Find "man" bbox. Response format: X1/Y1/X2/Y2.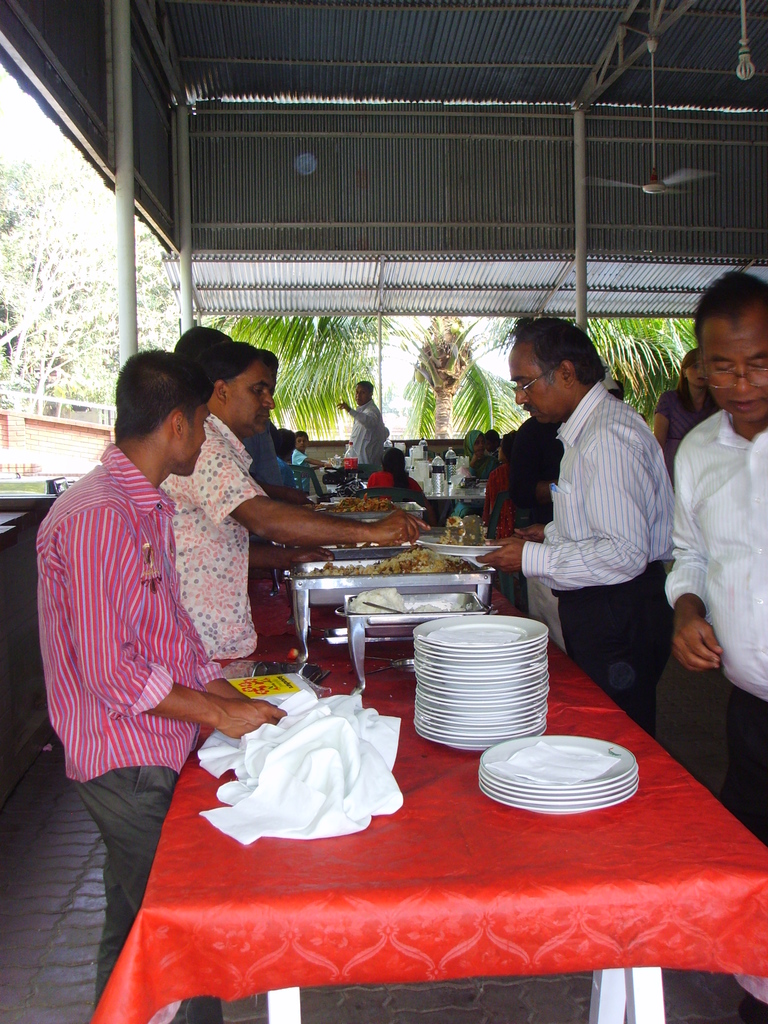
33/351/288/1007.
